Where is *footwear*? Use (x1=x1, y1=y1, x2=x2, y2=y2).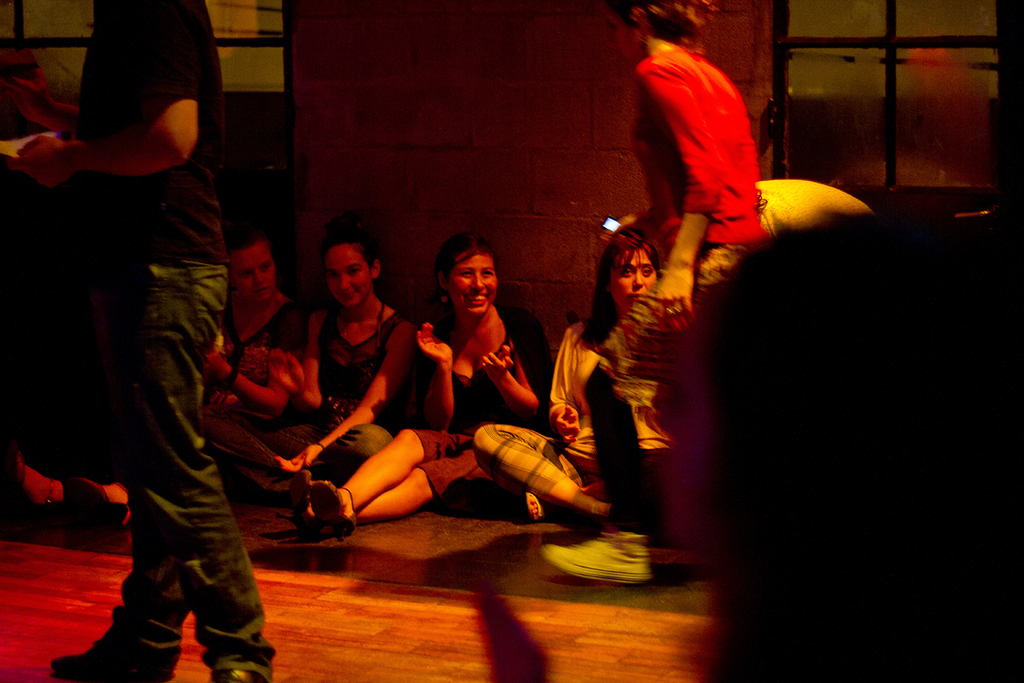
(x1=526, y1=491, x2=549, y2=525).
